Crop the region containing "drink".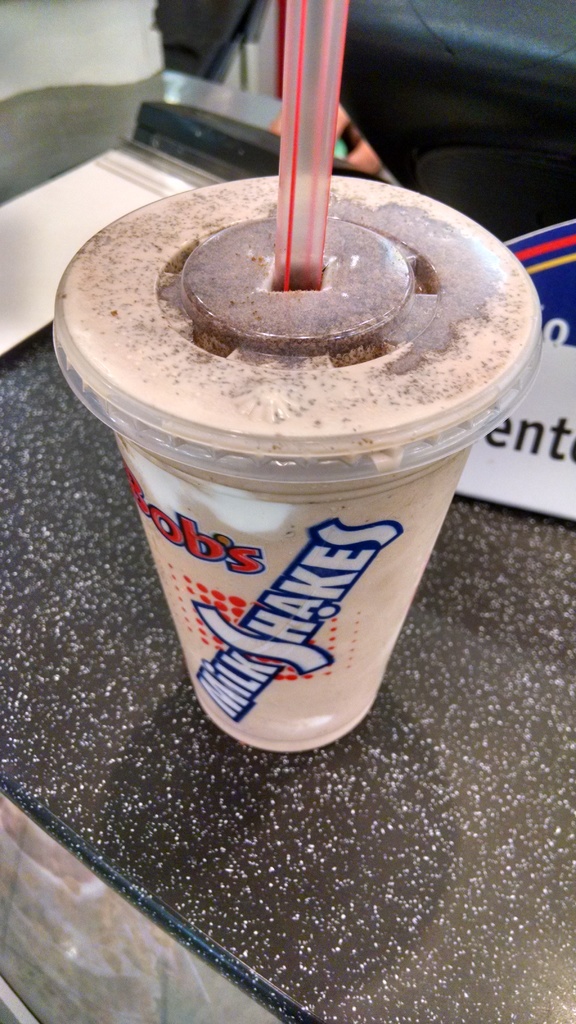
Crop region: bbox=[42, 190, 543, 741].
